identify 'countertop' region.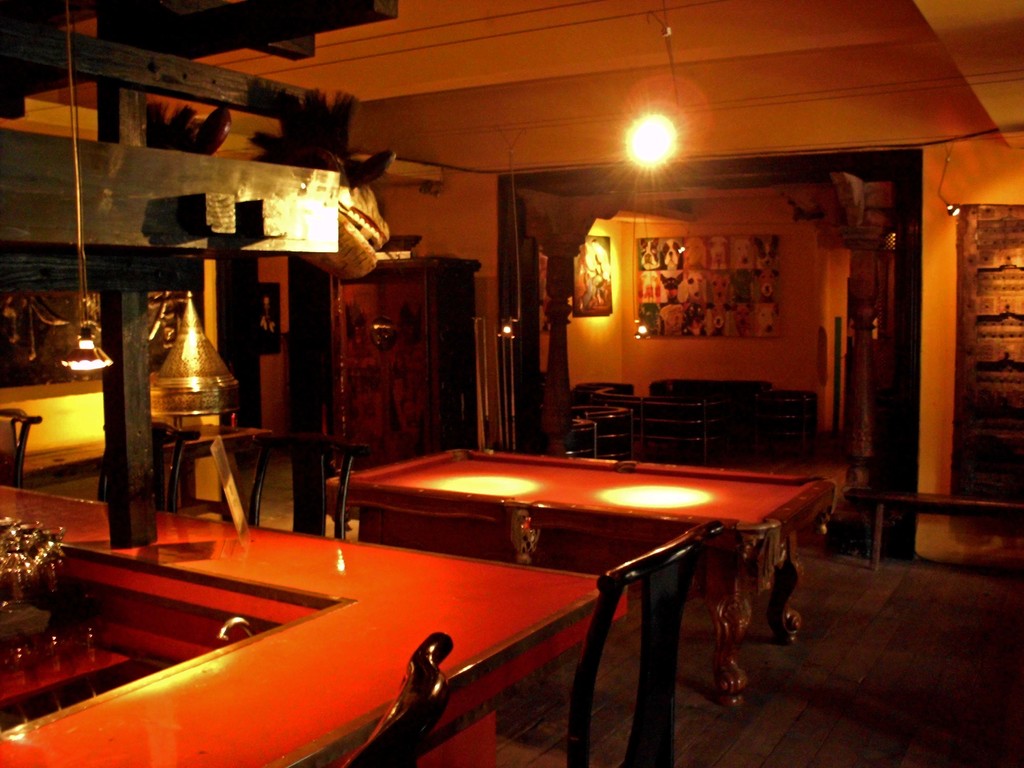
Region: rect(329, 440, 835, 700).
